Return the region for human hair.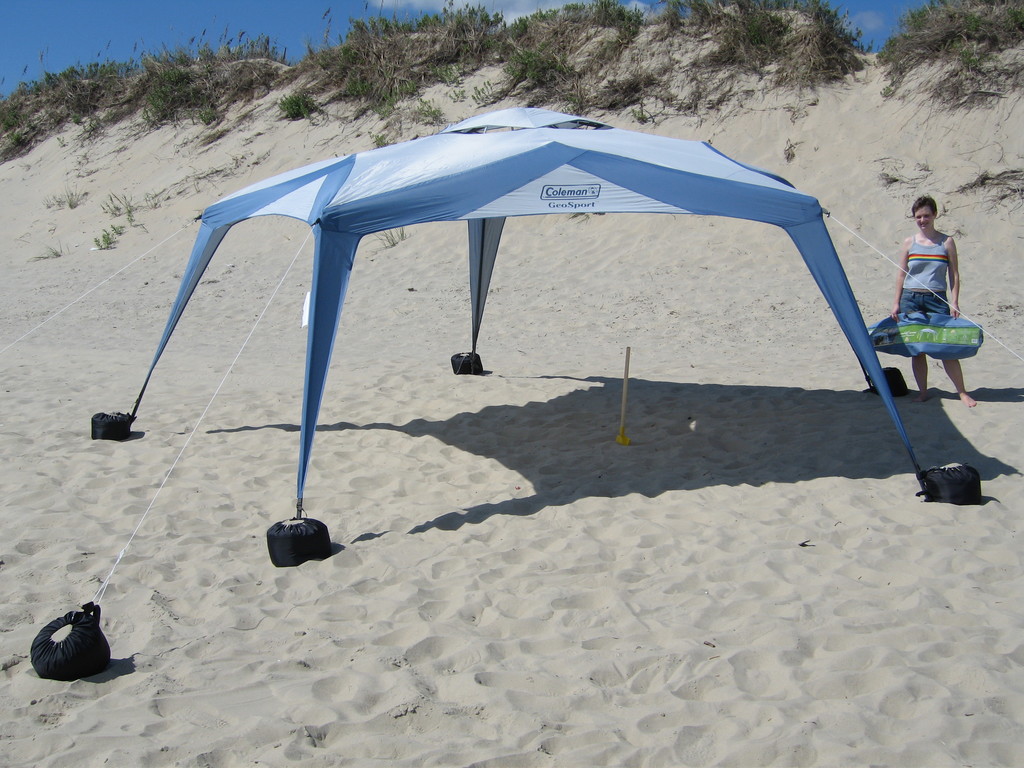
907, 193, 943, 225.
